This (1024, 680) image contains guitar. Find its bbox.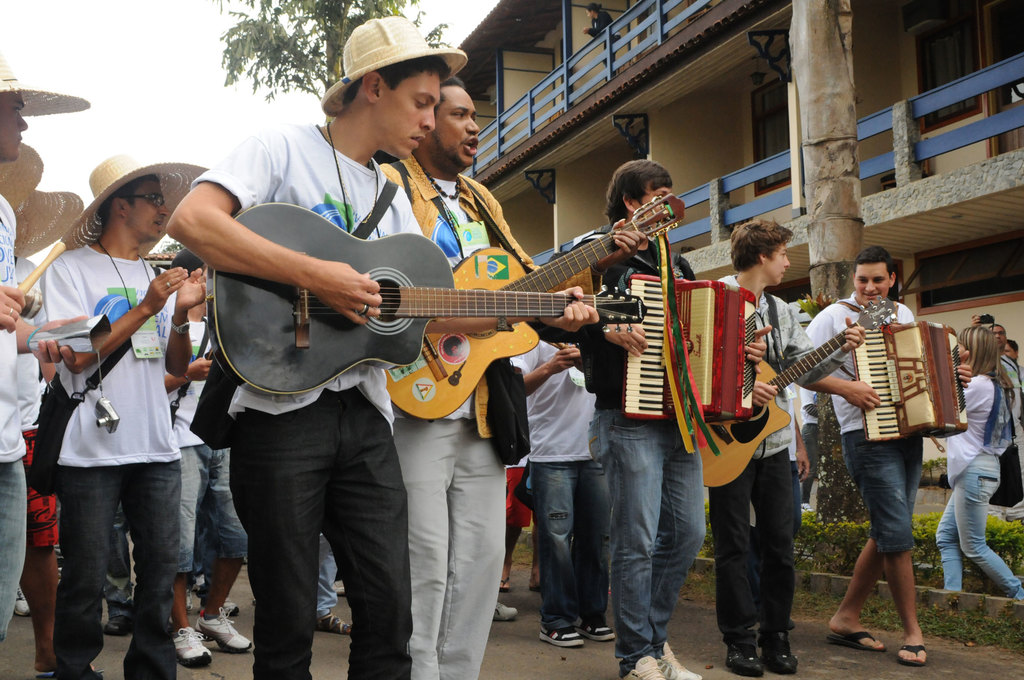
select_region(204, 197, 649, 396).
